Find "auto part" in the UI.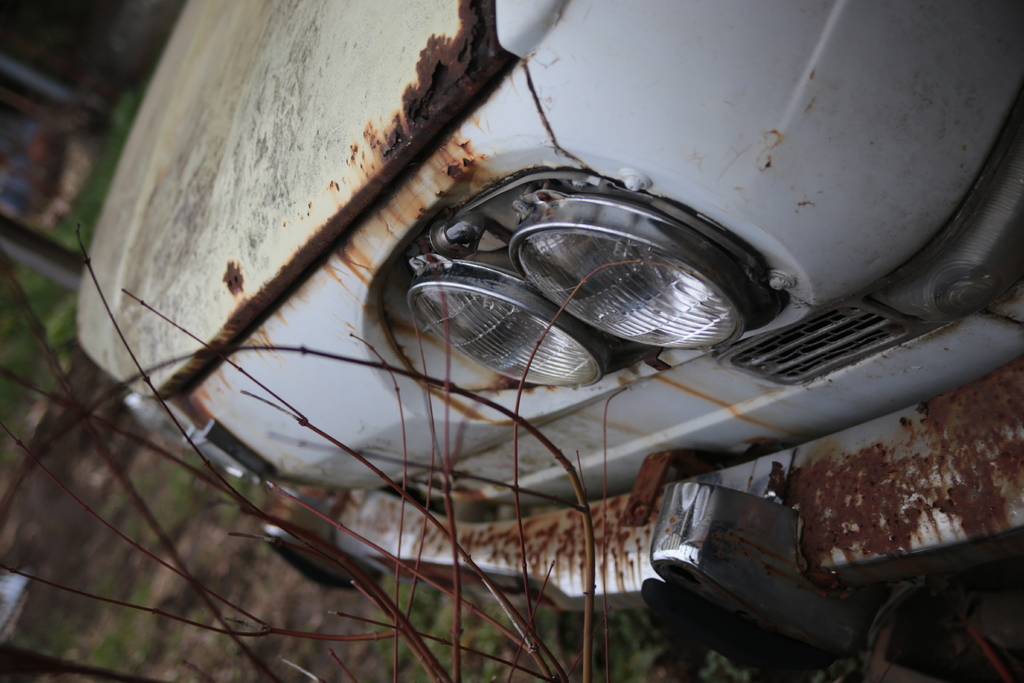
UI element at <box>382,163,778,395</box>.
